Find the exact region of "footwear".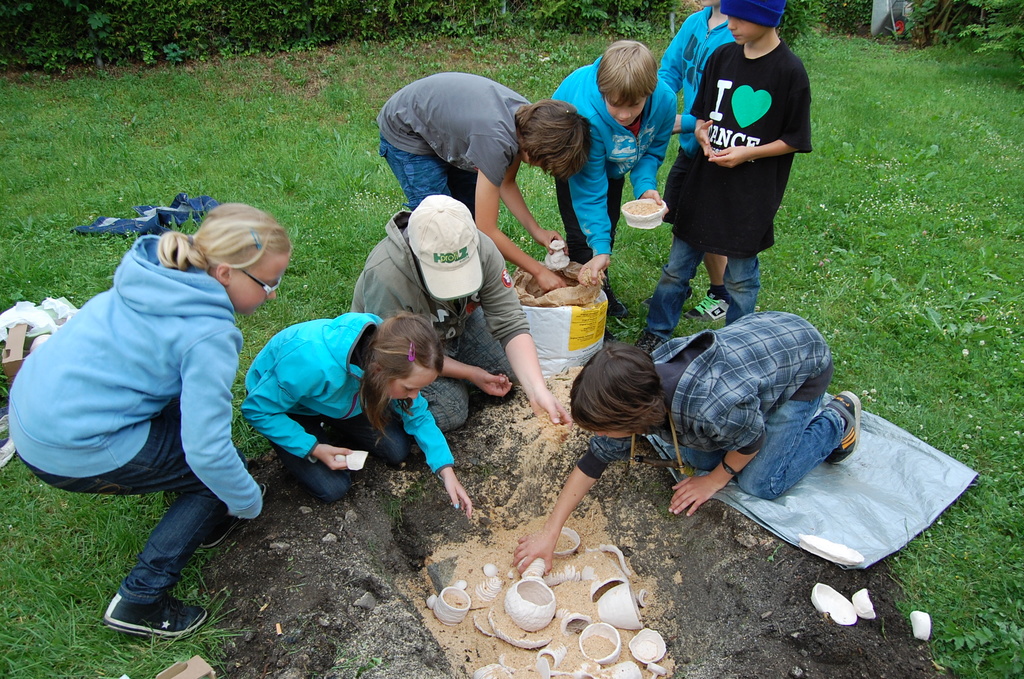
Exact region: box(203, 484, 268, 552).
